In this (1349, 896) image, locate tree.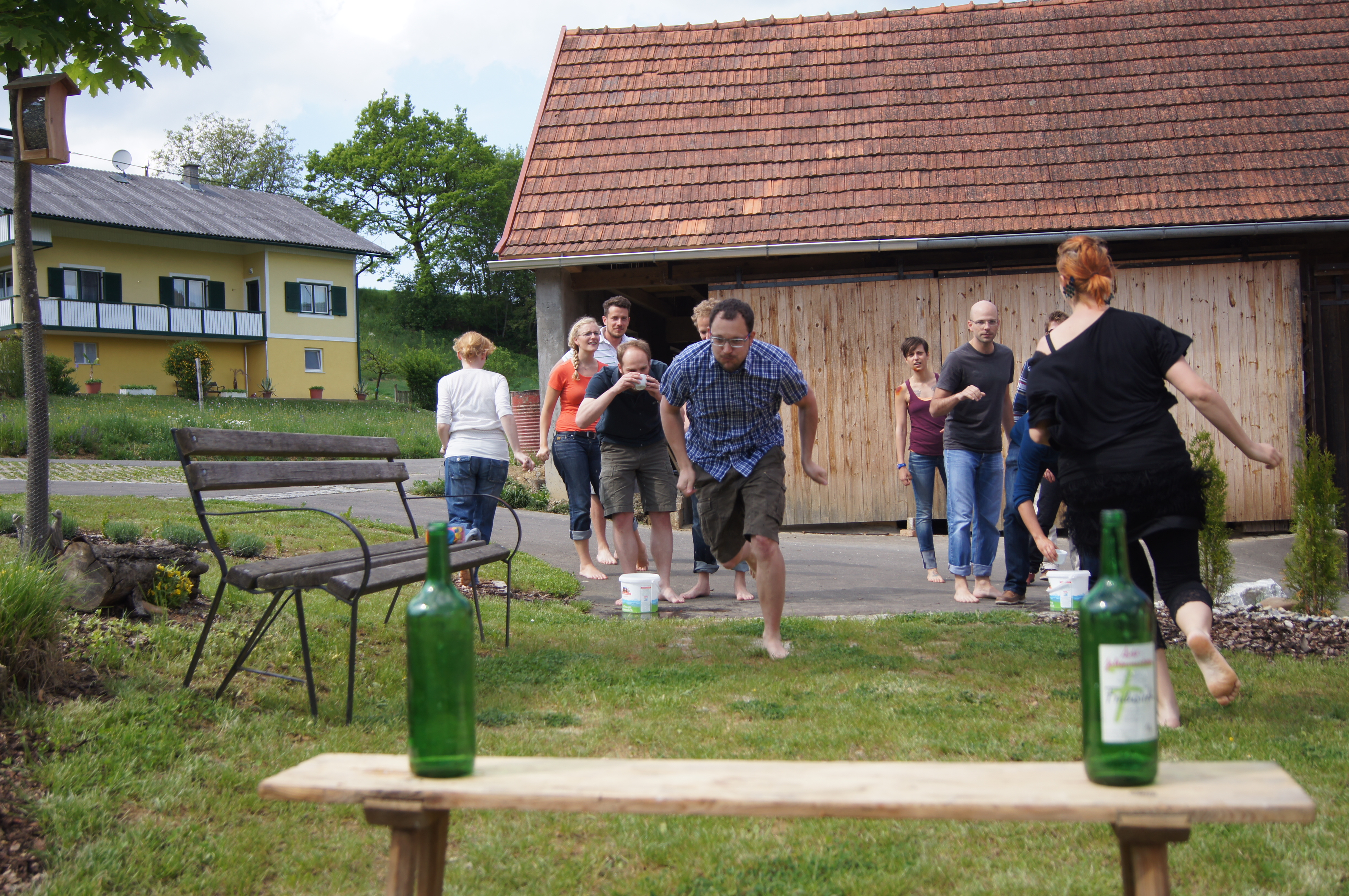
Bounding box: l=0, t=0, r=55, b=155.
